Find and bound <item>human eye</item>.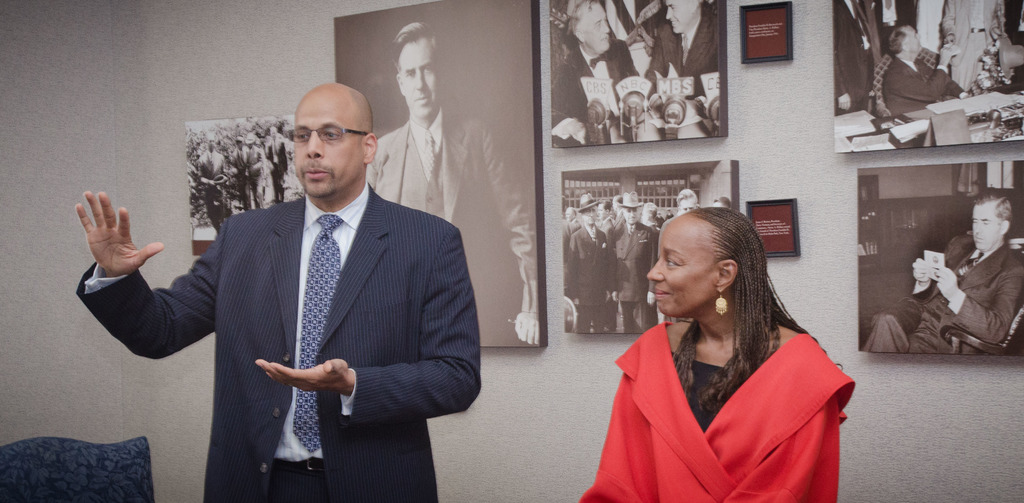
Bound: <bbox>661, 255, 681, 272</bbox>.
